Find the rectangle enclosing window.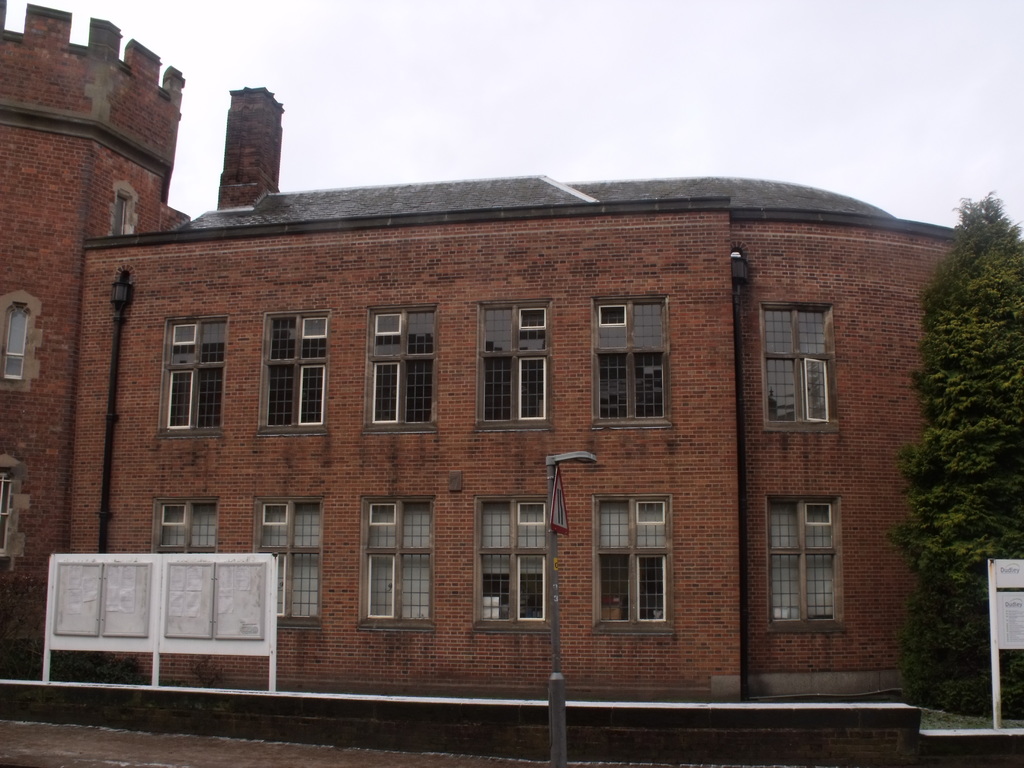
[left=597, top=492, right=675, bottom=623].
